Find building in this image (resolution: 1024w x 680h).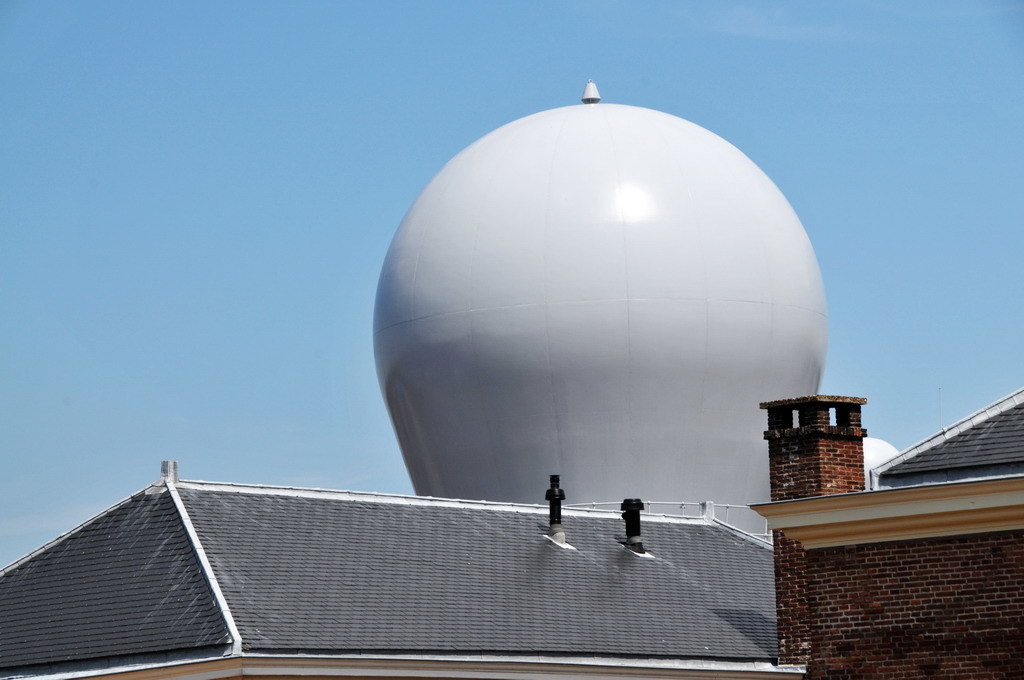
region(0, 77, 900, 679).
